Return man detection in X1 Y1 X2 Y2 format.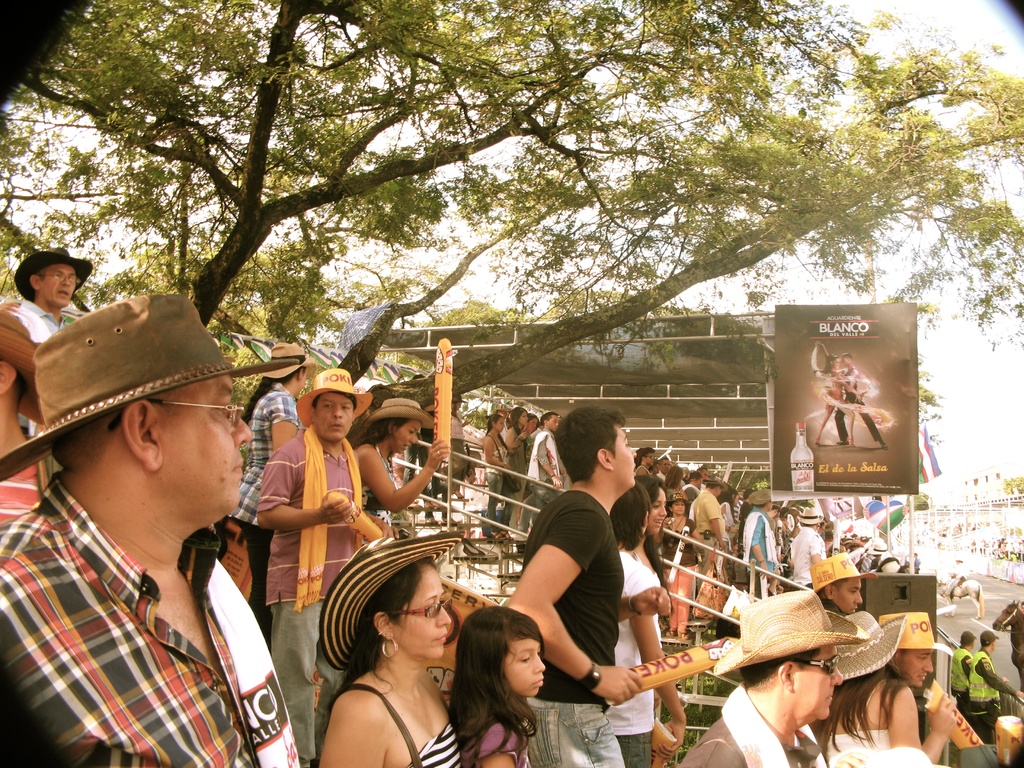
835 352 888 452.
